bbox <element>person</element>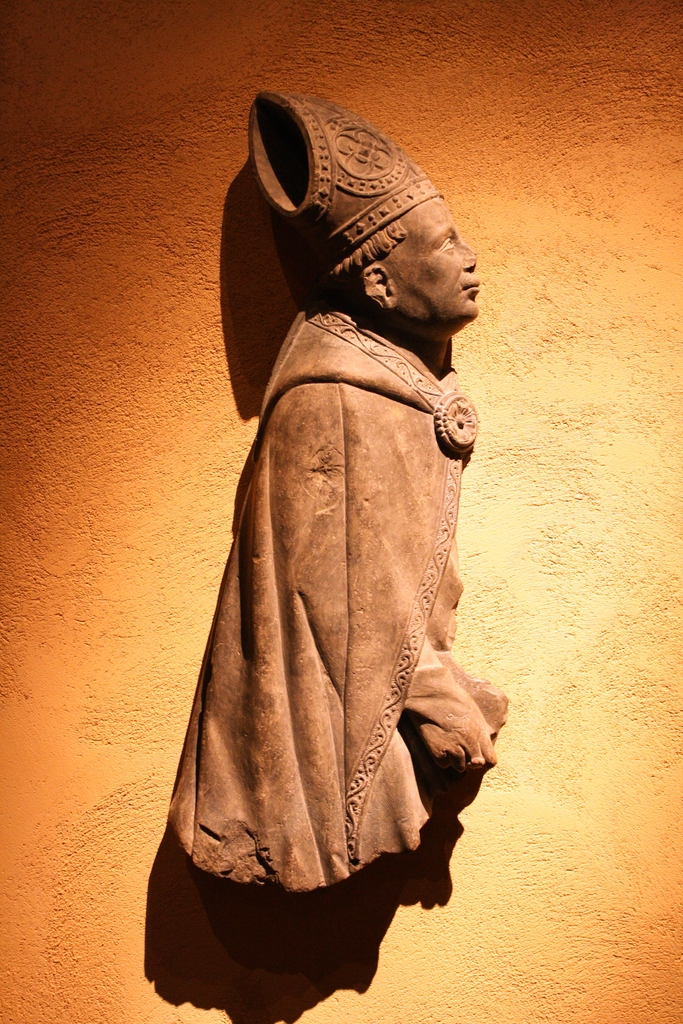
rect(152, 104, 512, 995)
